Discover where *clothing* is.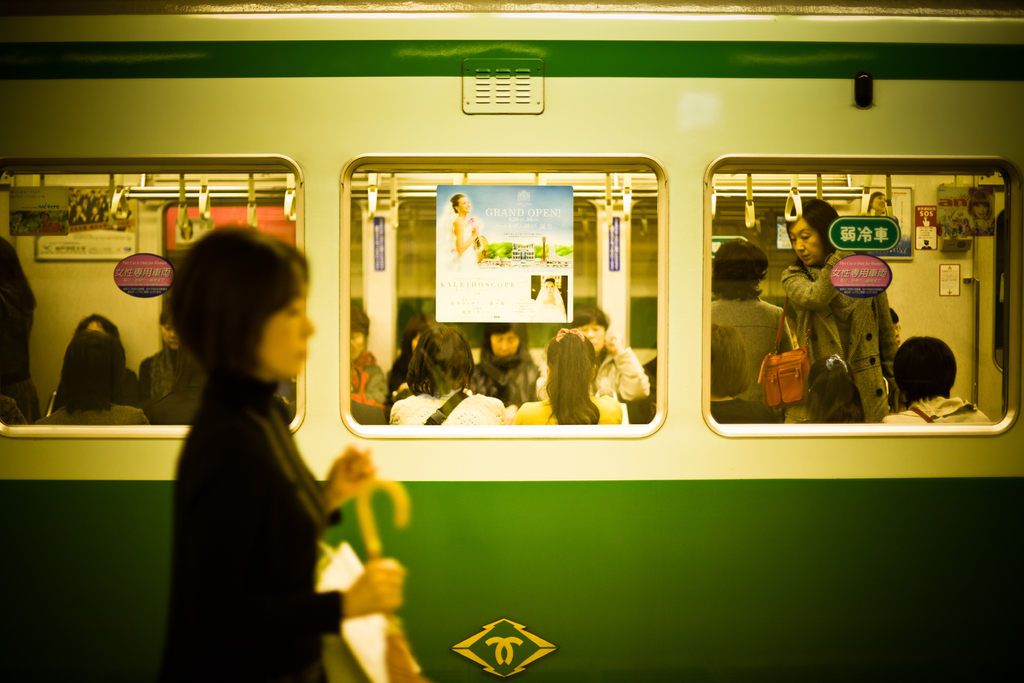
Discovered at locate(115, 367, 150, 415).
